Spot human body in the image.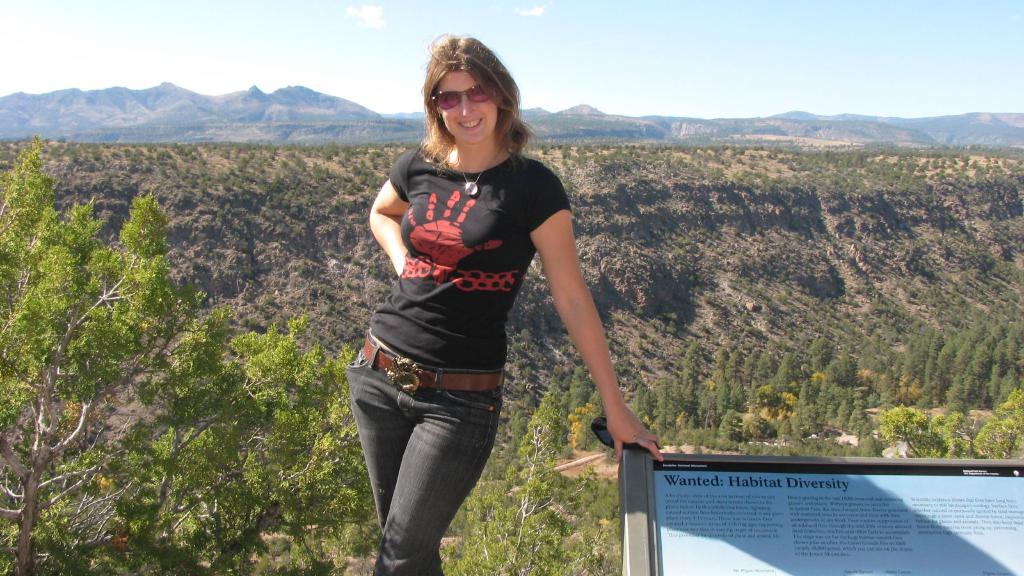
human body found at box(341, 62, 610, 550).
